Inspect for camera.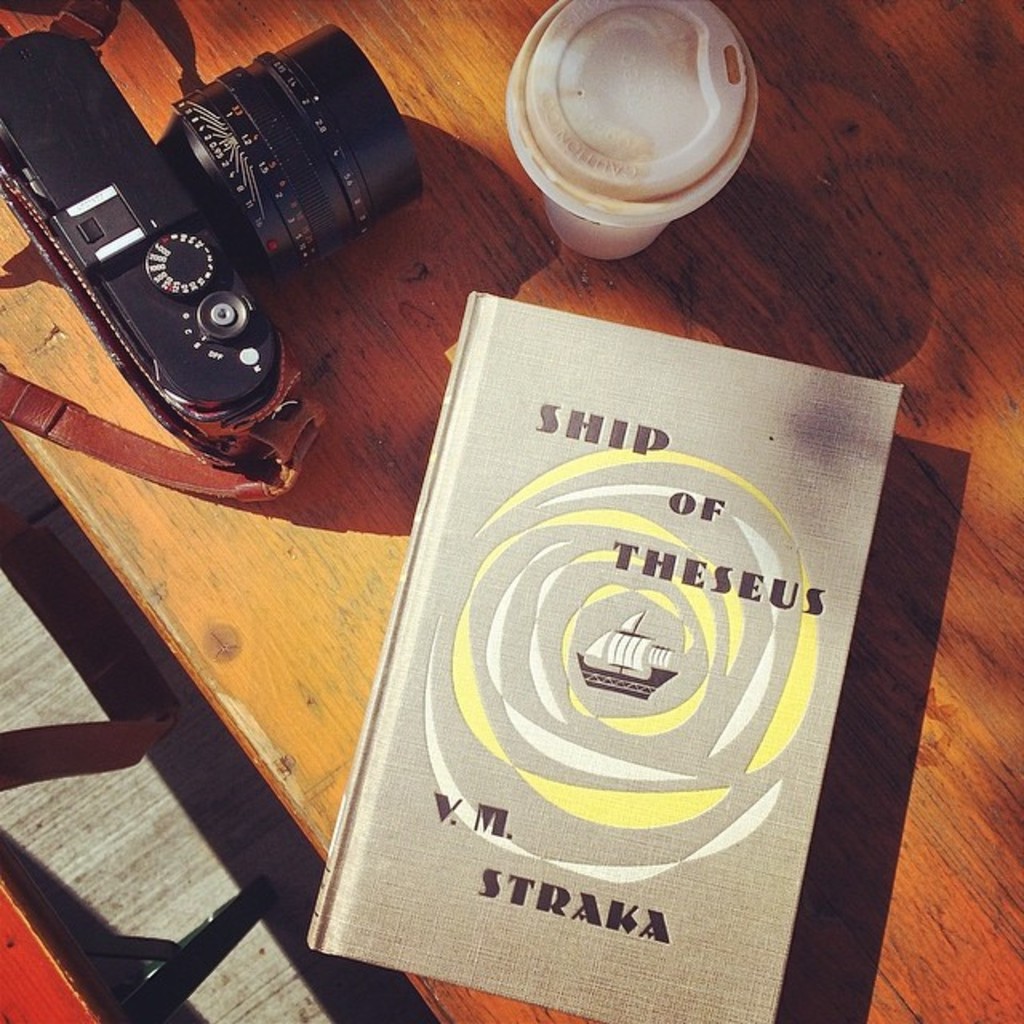
Inspection: x1=2 y1=0 x2=429 y2=456.
